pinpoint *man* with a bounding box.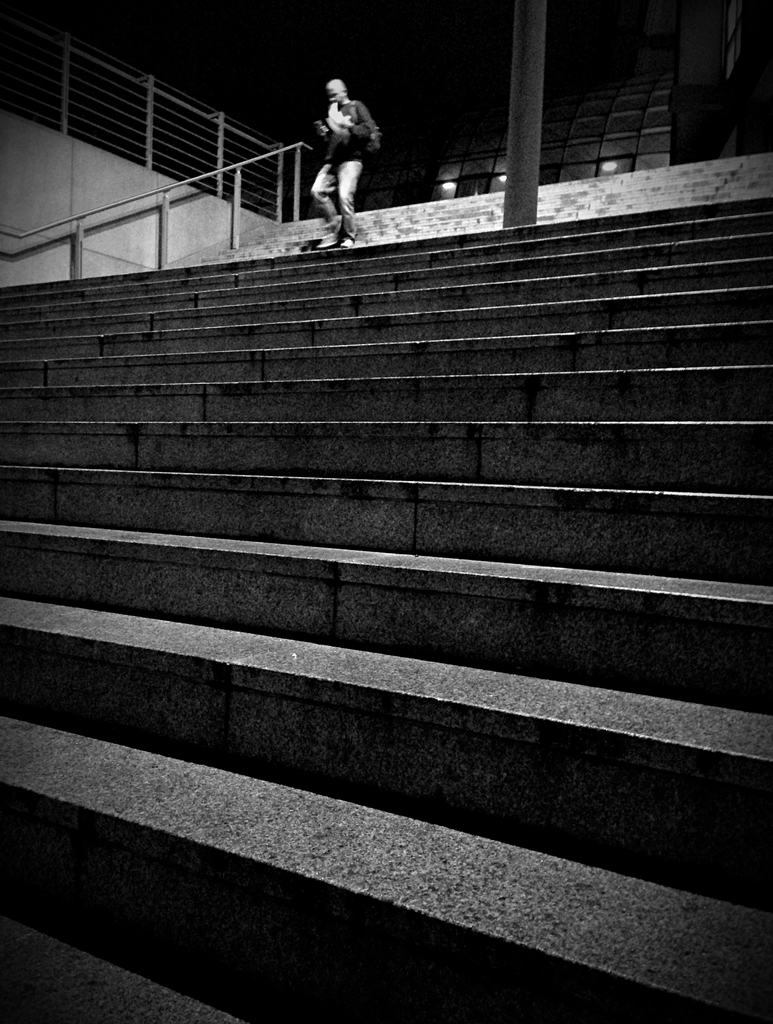
rect(289, 67, 370, 221).
